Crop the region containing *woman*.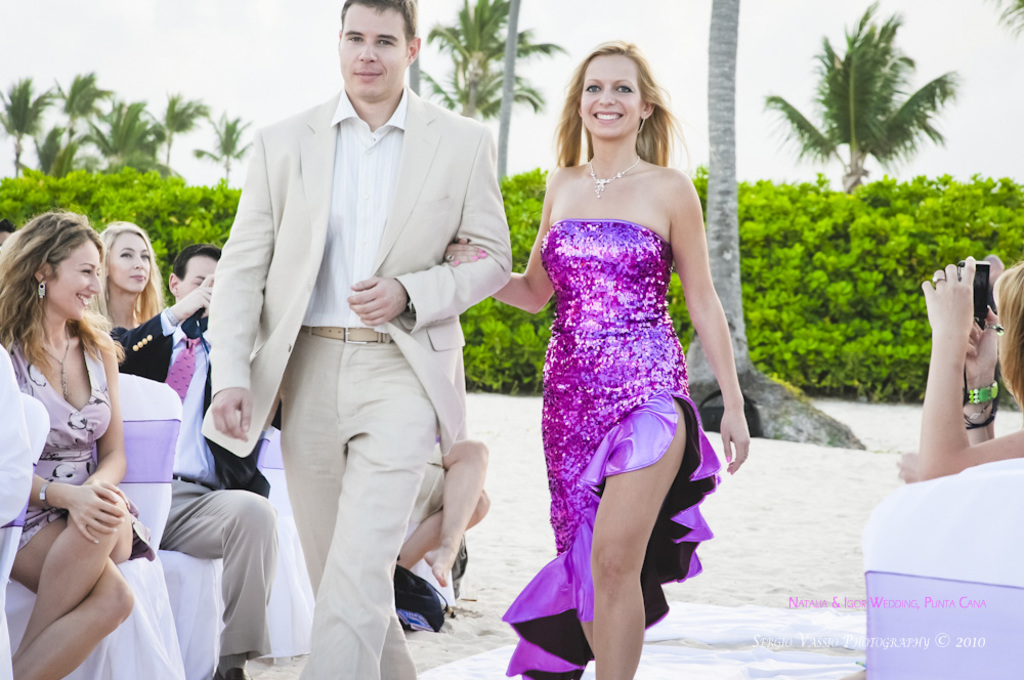
Crop region: left=0, top=209, right=160, bottom=679.
